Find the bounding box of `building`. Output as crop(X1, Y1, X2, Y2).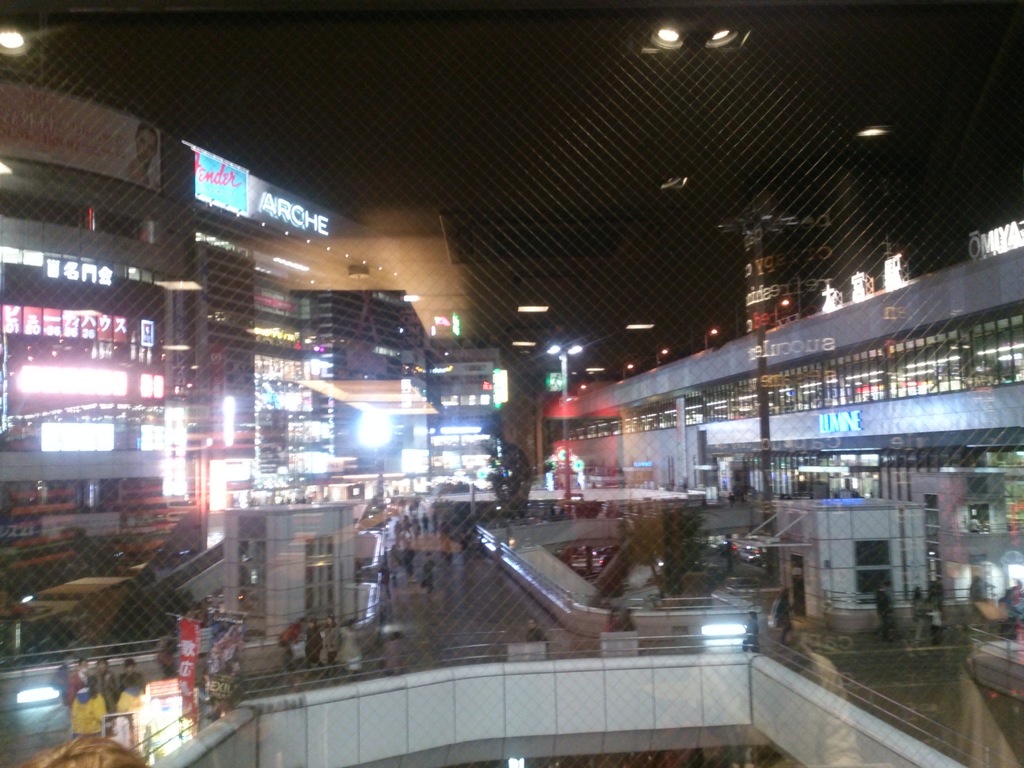
crop(0, 95, 521, 730).
